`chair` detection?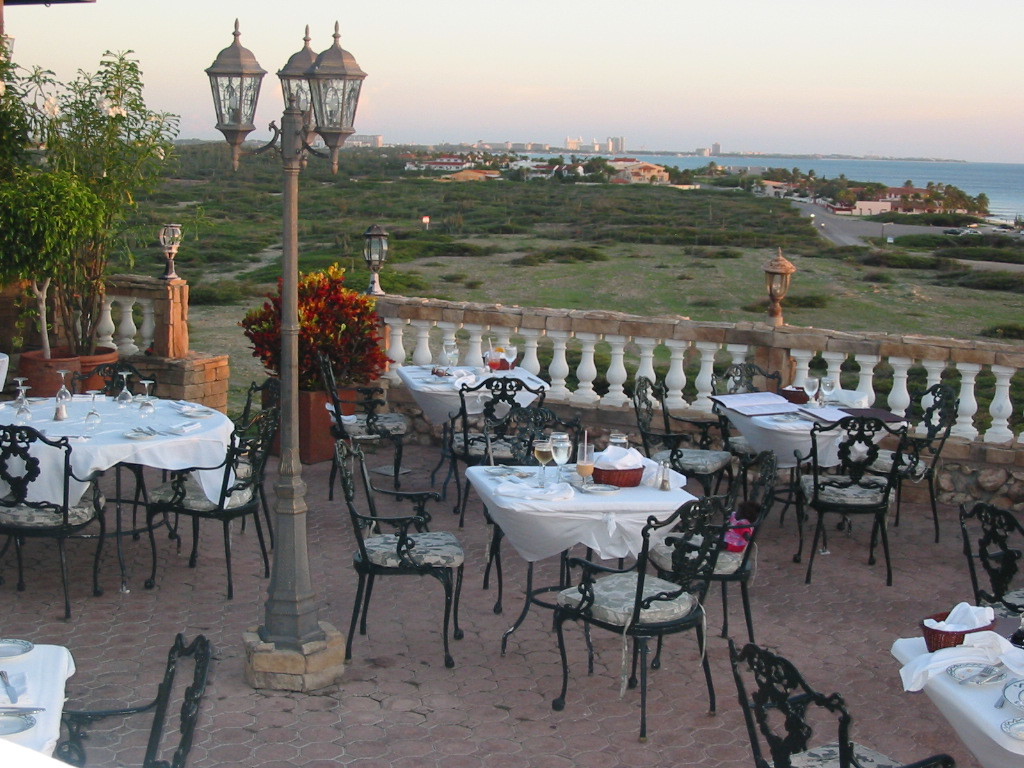
479, 402, 579, 615
